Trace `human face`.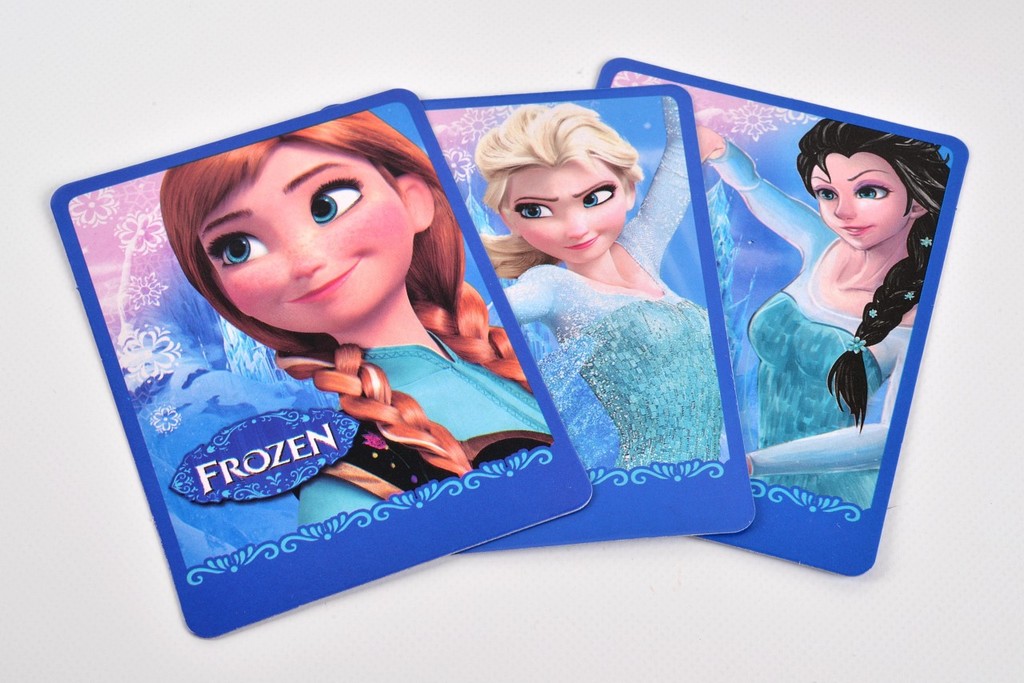
Traced to BBox(191, 133, 422, 325).
